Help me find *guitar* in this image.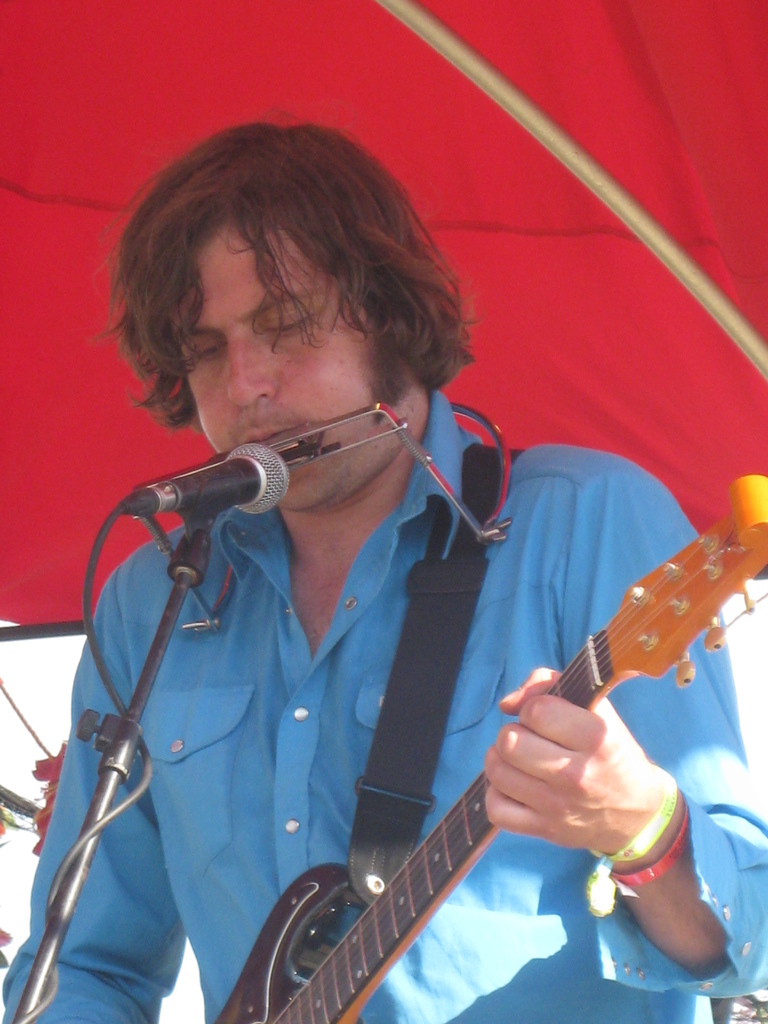
Found it: 175:587:705:1023.
